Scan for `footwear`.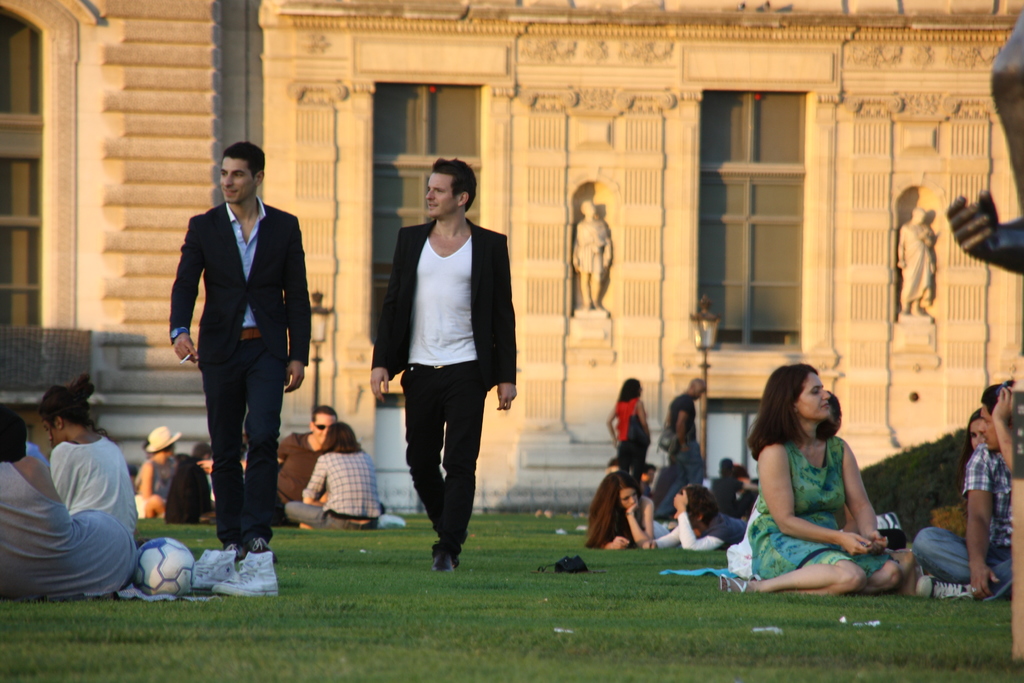
Scan result: 248,537,266,554.
